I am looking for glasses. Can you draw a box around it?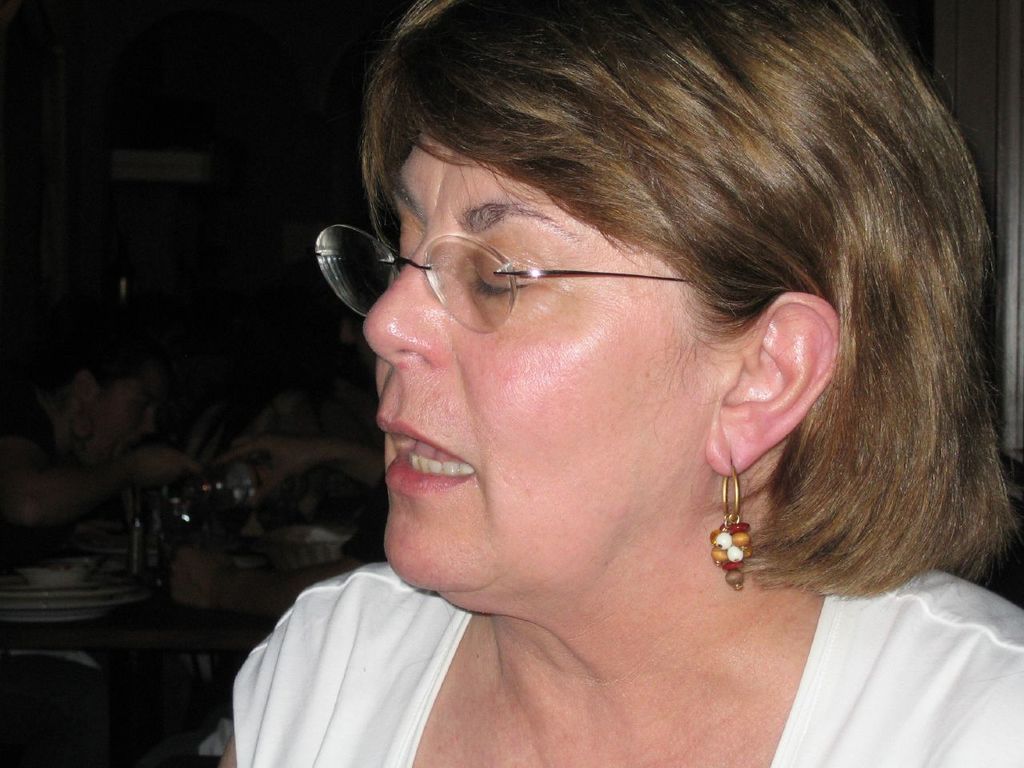
Sure, the bounding box is detection(294, 200, 671, 324).
